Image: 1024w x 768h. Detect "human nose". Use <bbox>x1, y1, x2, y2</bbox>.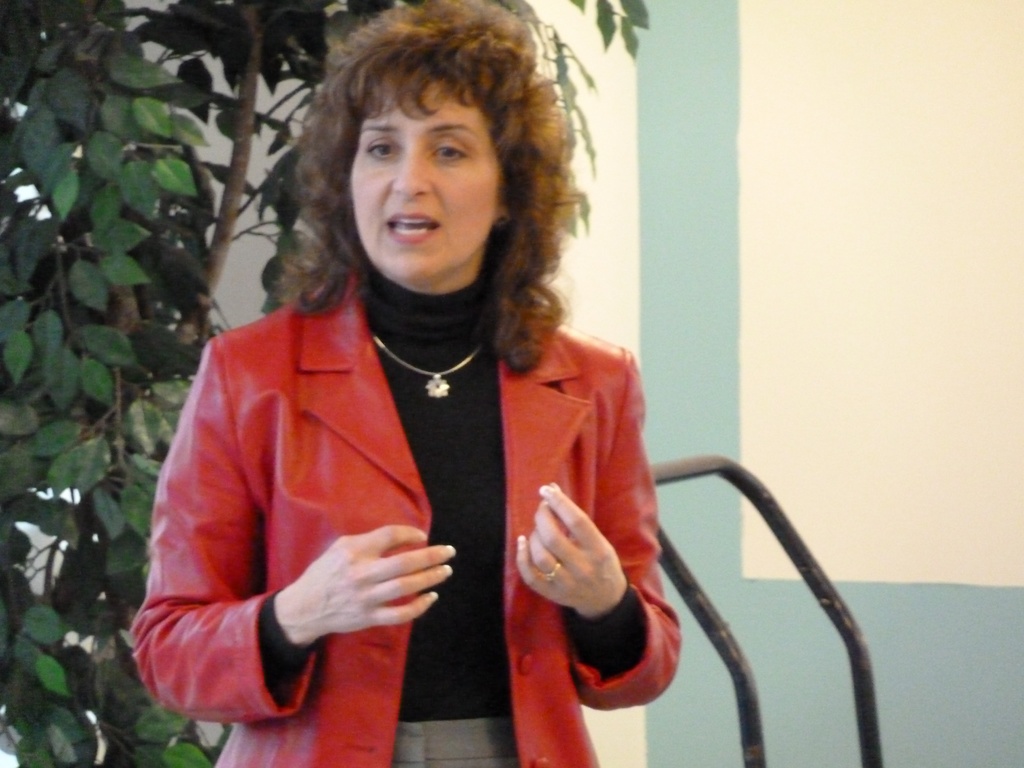
<bbox>394, 147, 430, 202</bbox>.
